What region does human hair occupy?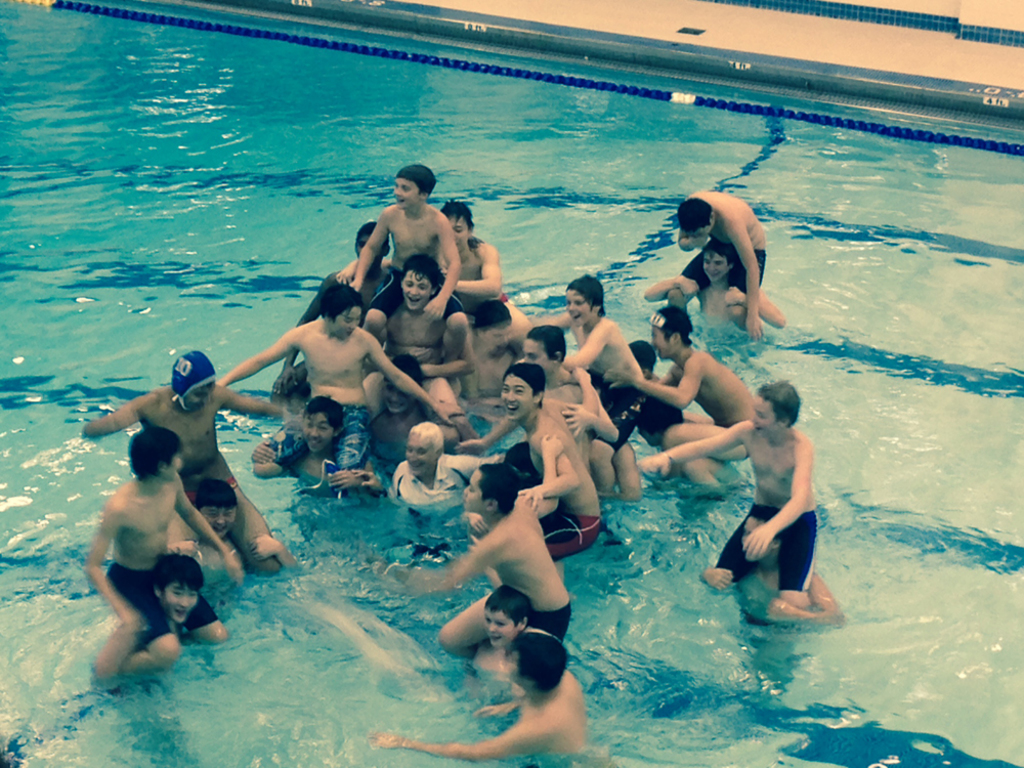
locate(500, 359, 548, 409).
